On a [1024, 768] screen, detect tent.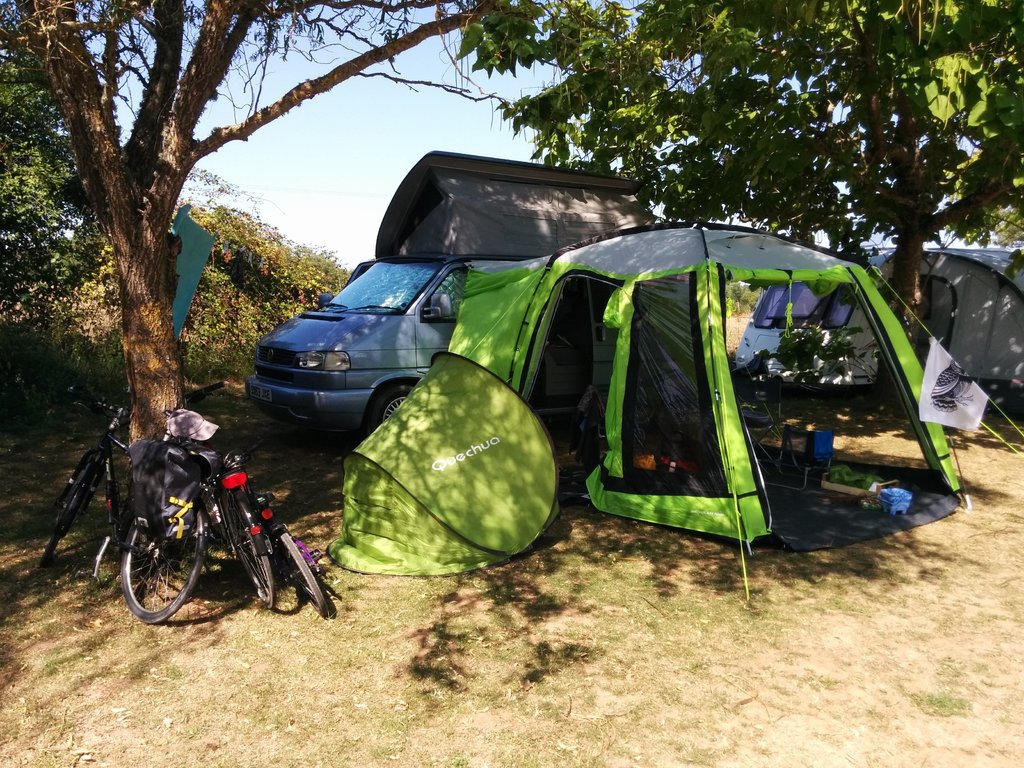
l=797, t=229, r=1023, b=405.
